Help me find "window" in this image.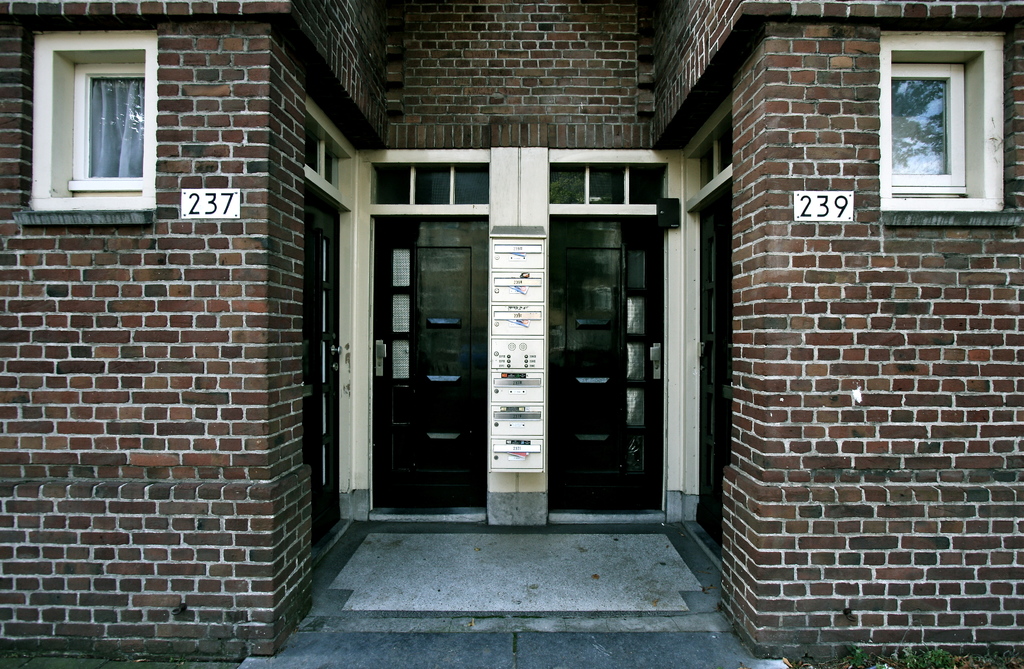
Found it: 36,33,149,215.
